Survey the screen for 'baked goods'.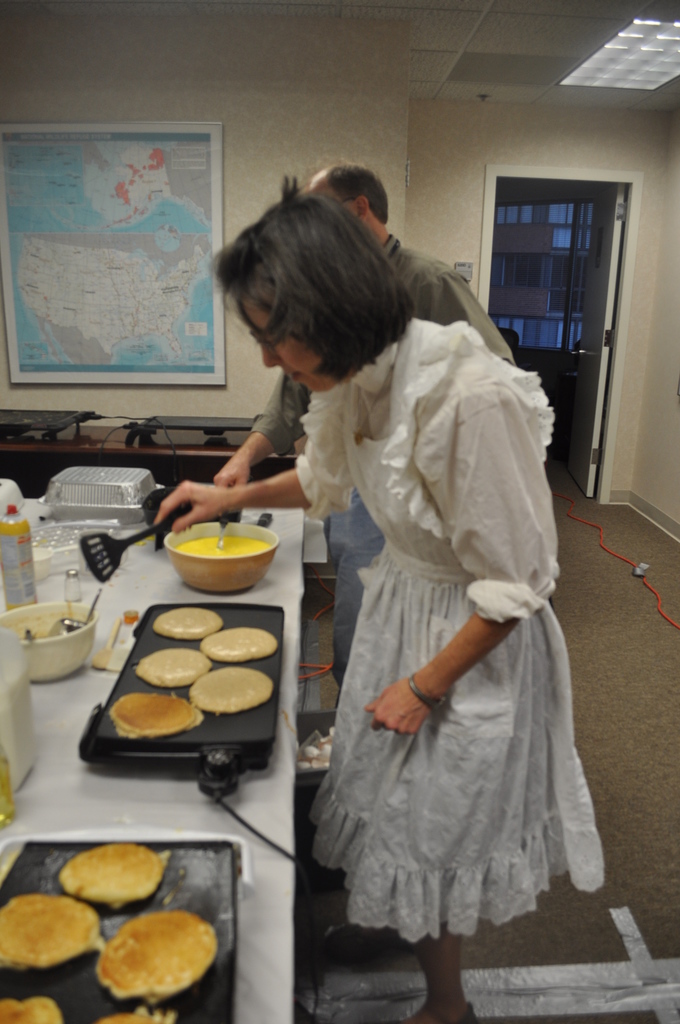
Survey found: (left=99, top=898, right=223, bottom=1013).
